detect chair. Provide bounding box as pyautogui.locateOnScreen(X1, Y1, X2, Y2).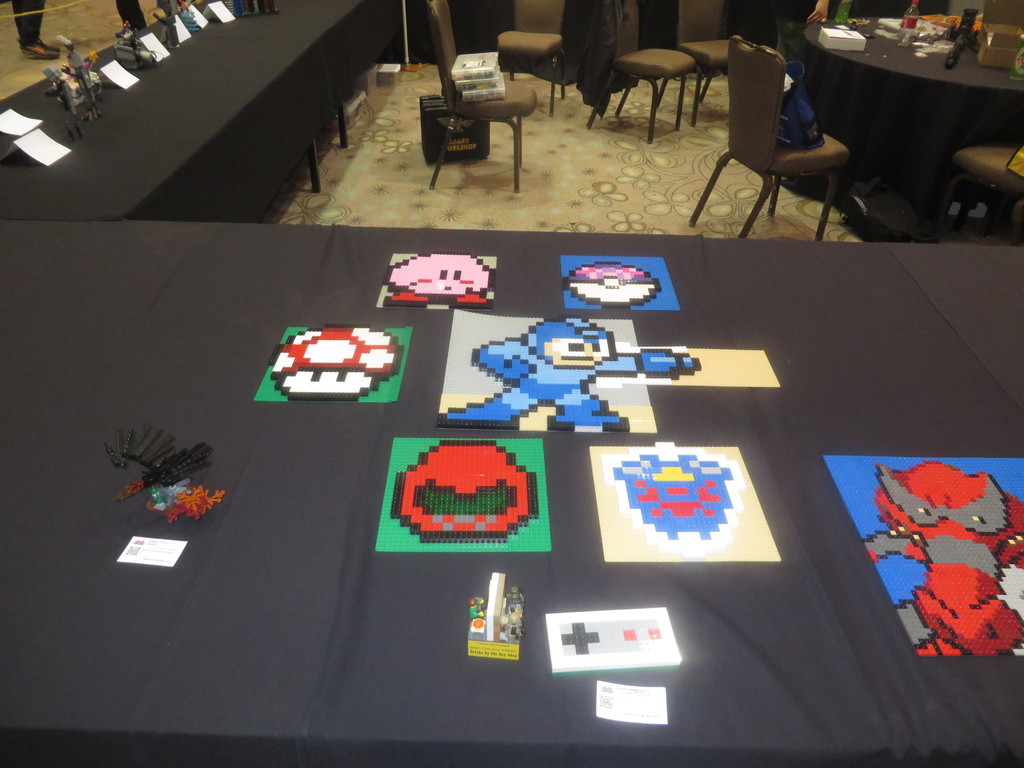
pyautogui.locateOnScreen(423, 0, 543, 193).
